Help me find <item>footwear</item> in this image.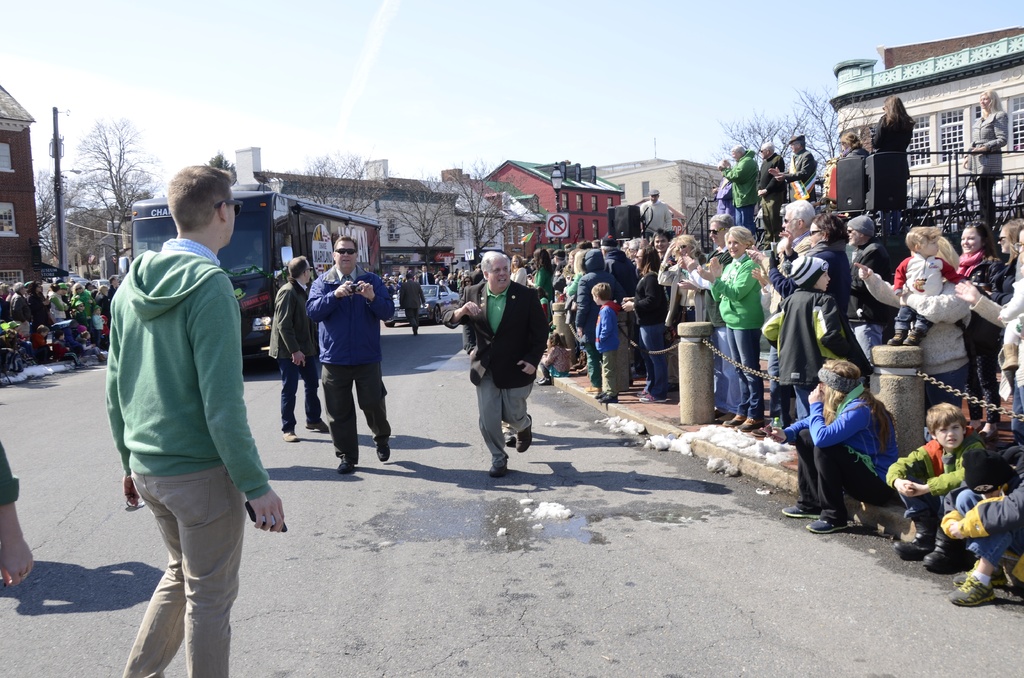
Found it: Rect(536, 378, 554, 387).
